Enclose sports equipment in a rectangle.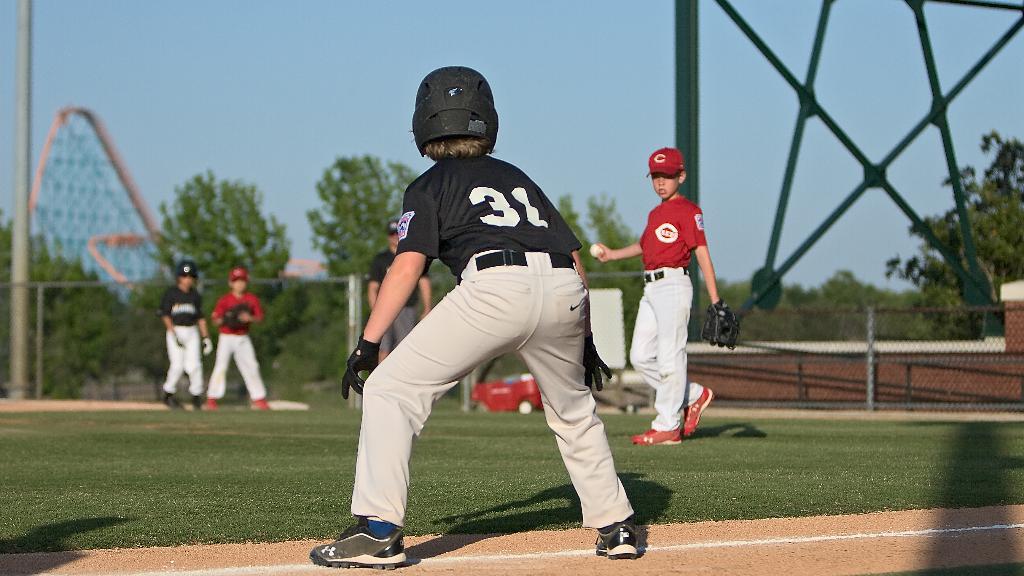
crop(225, 303, 256, 333).
